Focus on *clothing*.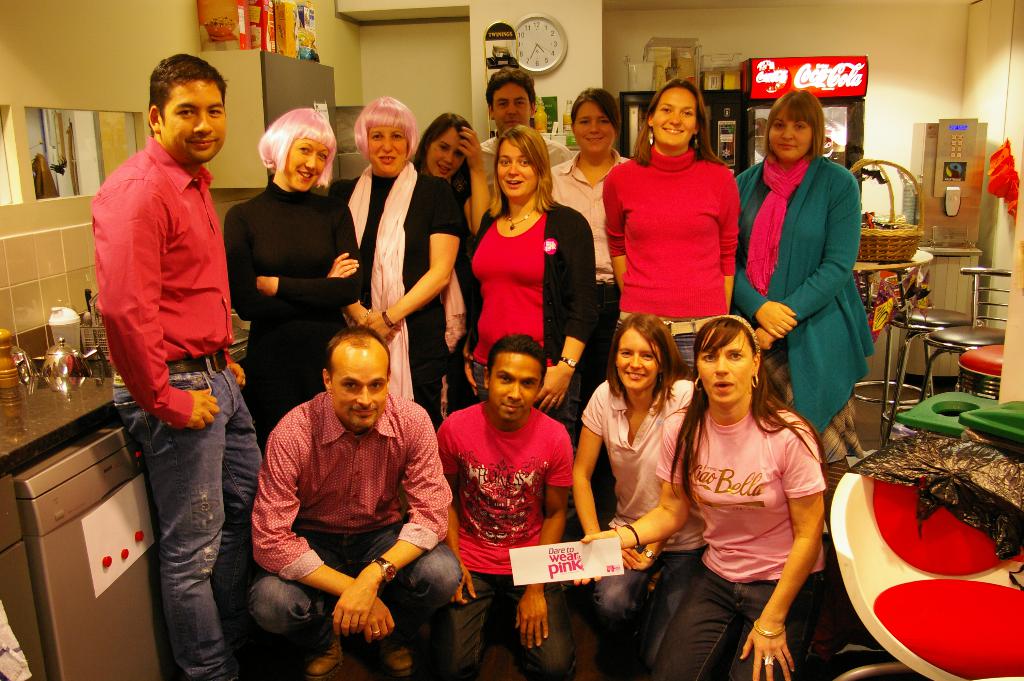
Focused at bbox=(435, 171, 465, 402).
